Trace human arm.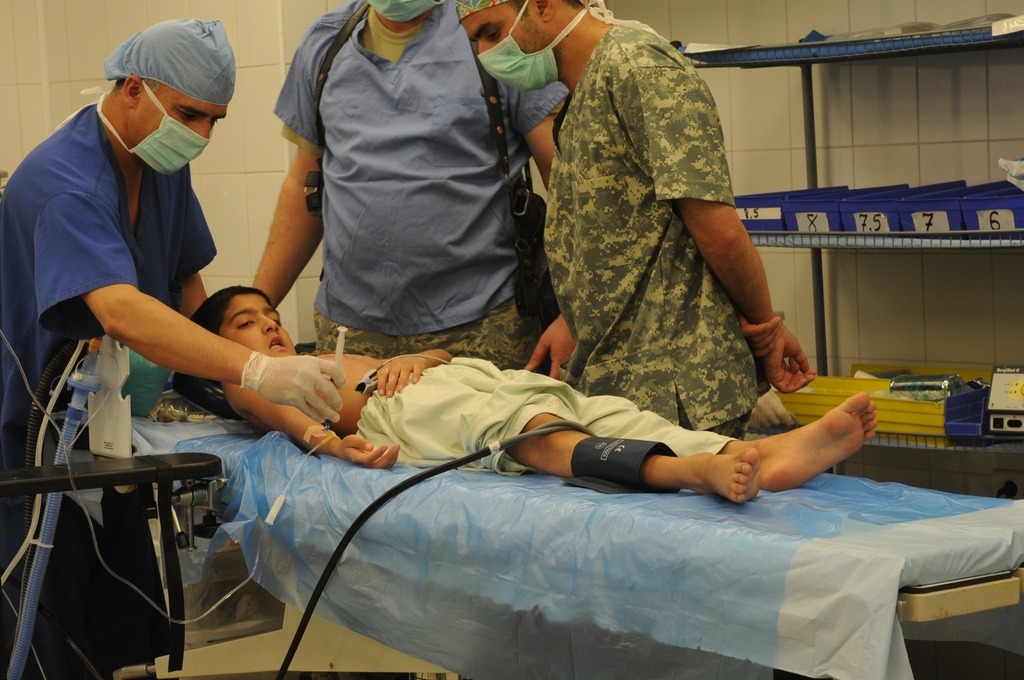
Traced to 228, 383, 406, 472.
